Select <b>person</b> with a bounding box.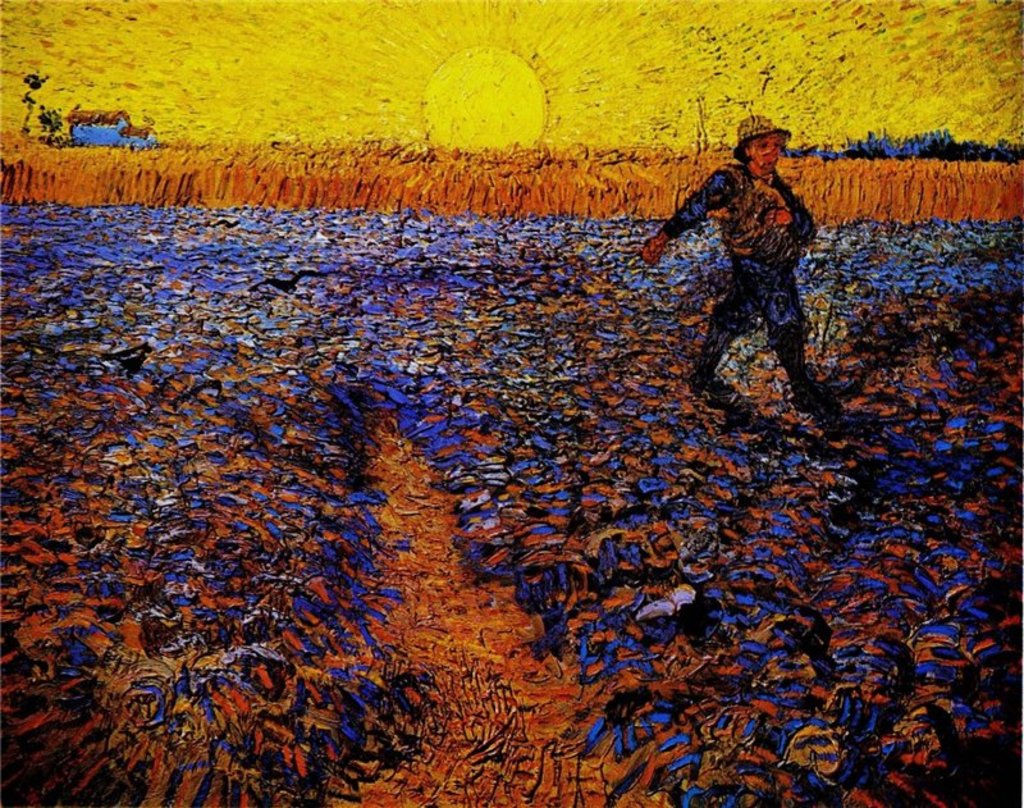
640/115/823/401.
